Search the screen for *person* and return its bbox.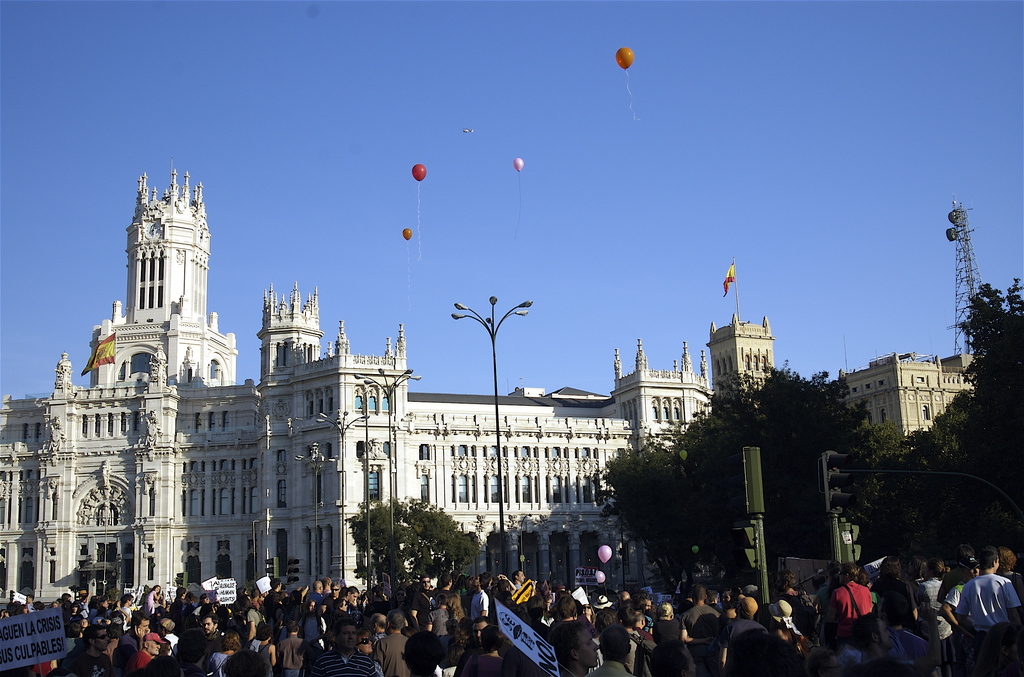
Found: 138 641 189 676.
